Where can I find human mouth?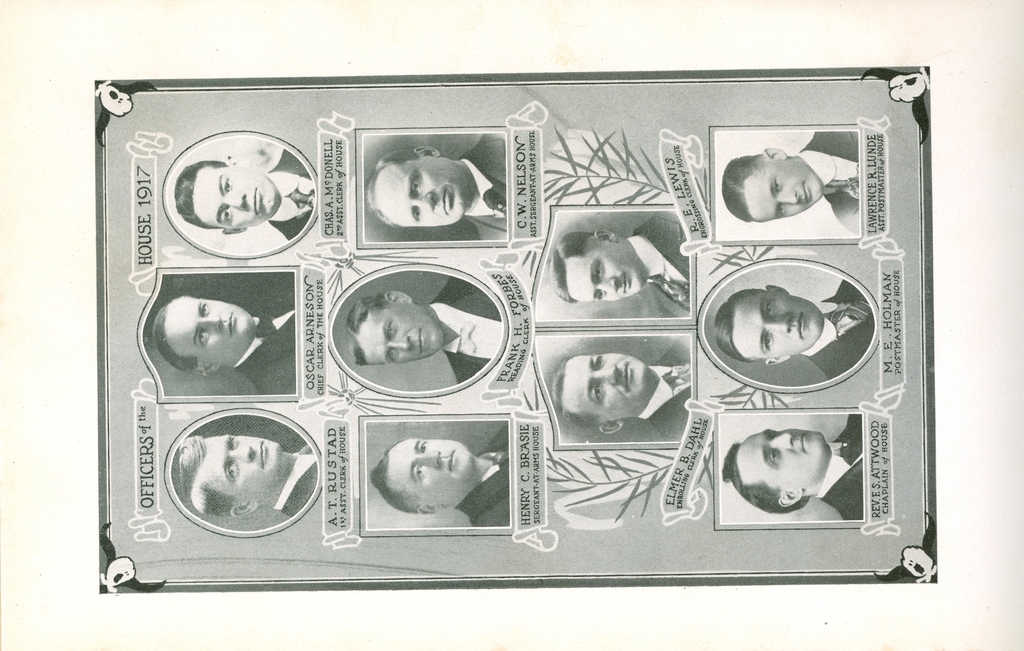
You can find it at region(252, 186, 262, 218).
